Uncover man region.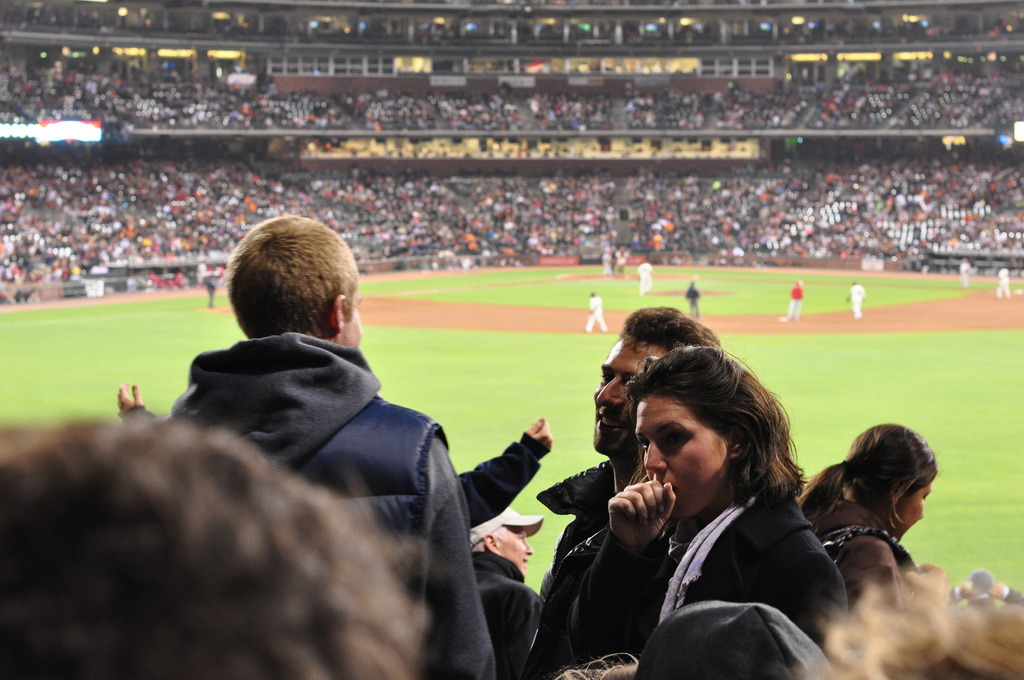
Uncovered: bbox(172, 215, 498, 679).
